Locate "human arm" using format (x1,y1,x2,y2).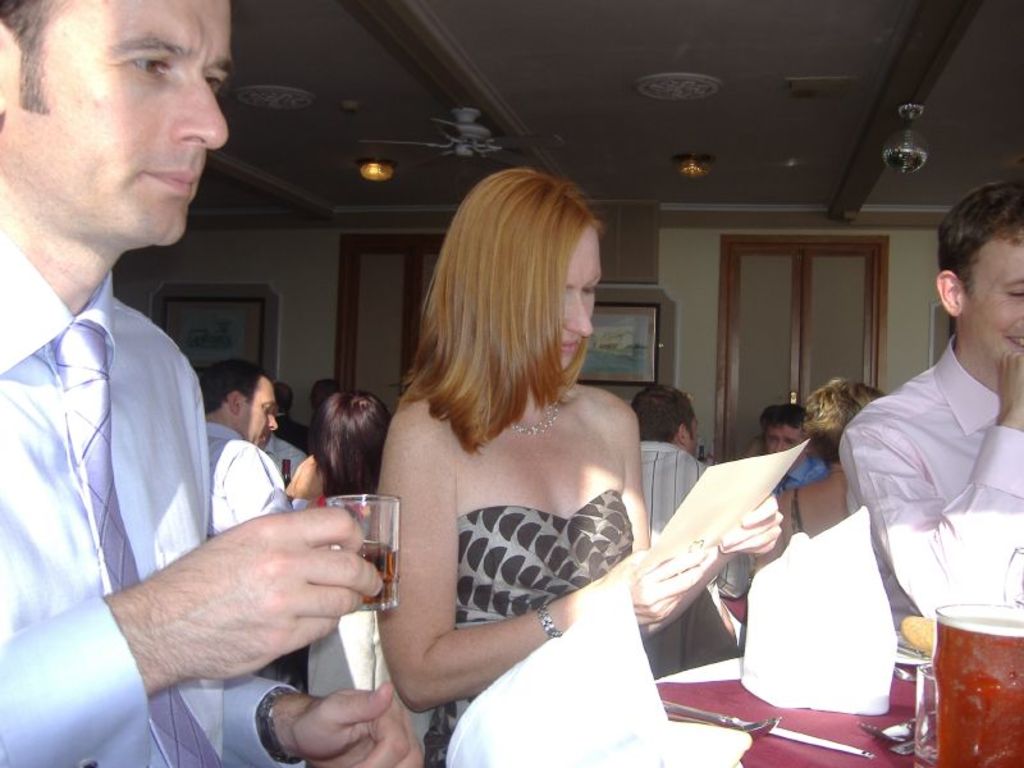
(393,428,593,705).
